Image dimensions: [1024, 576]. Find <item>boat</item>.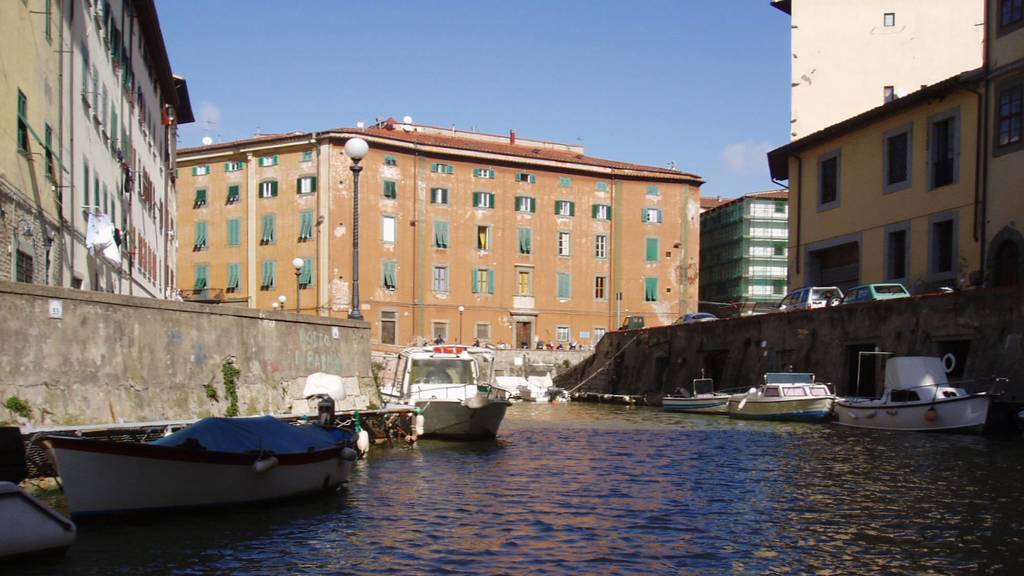
836:351:990:436.
